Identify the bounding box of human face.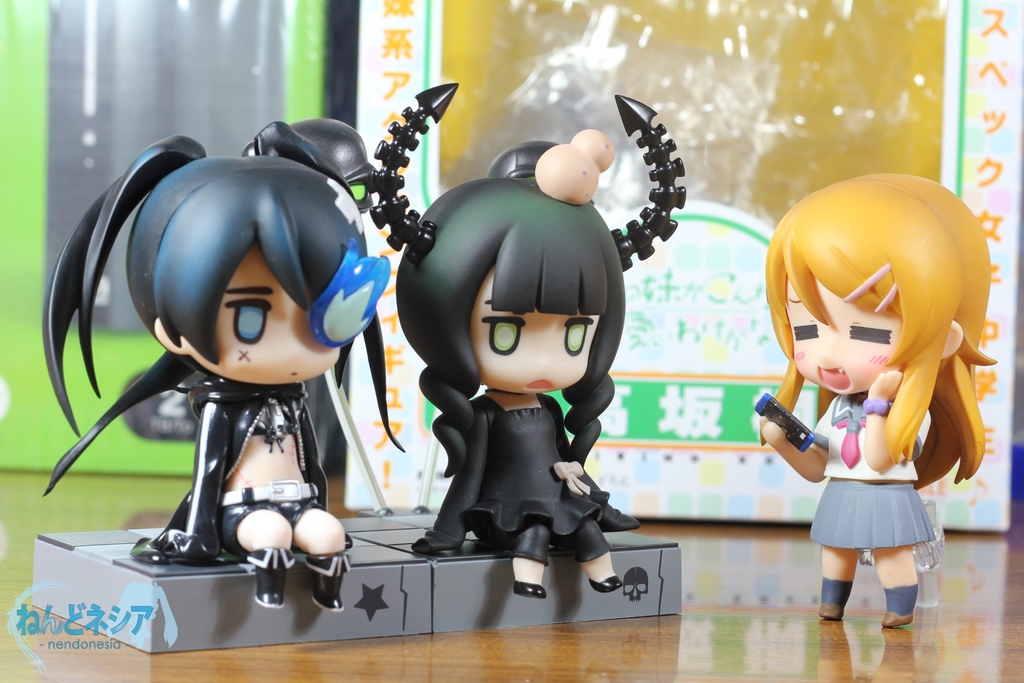
x1=785, y1=269, x2=917, y2=402.
